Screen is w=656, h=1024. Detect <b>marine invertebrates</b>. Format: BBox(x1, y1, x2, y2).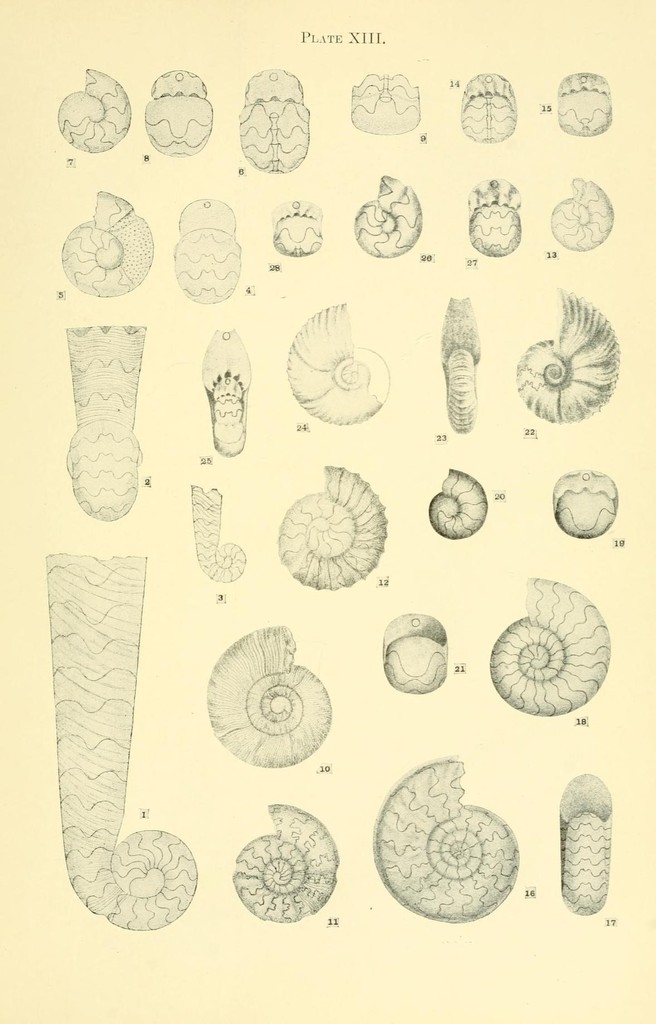
BBox(207, 634, 339, 792).
